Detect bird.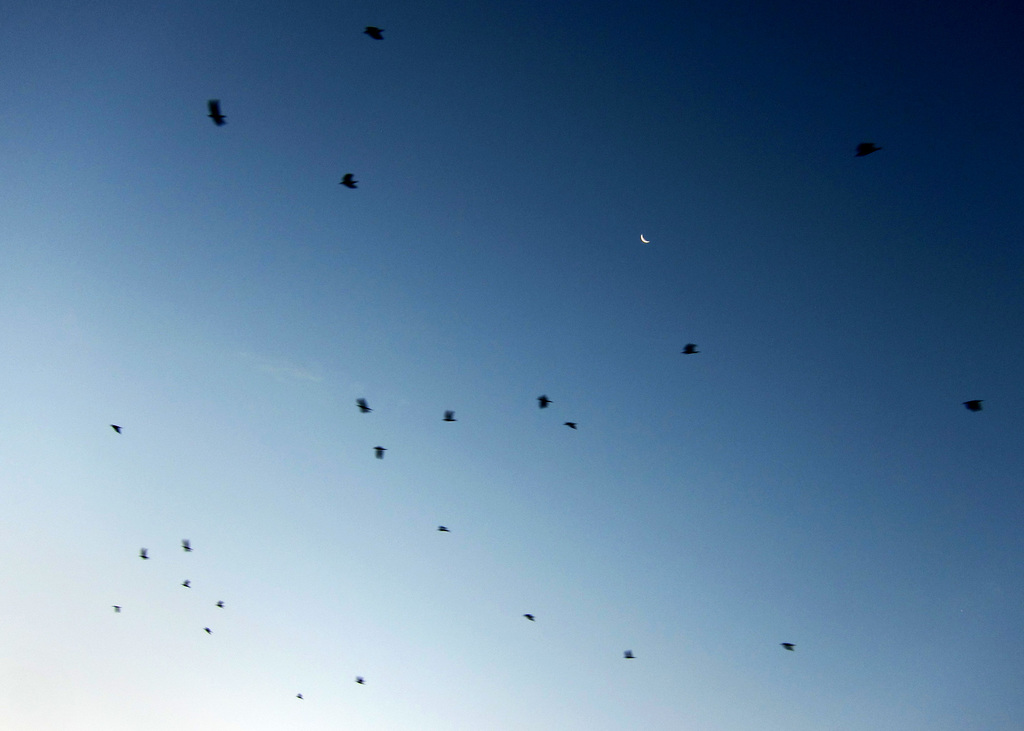
Detected at <box>621,645,636,659</box>.
